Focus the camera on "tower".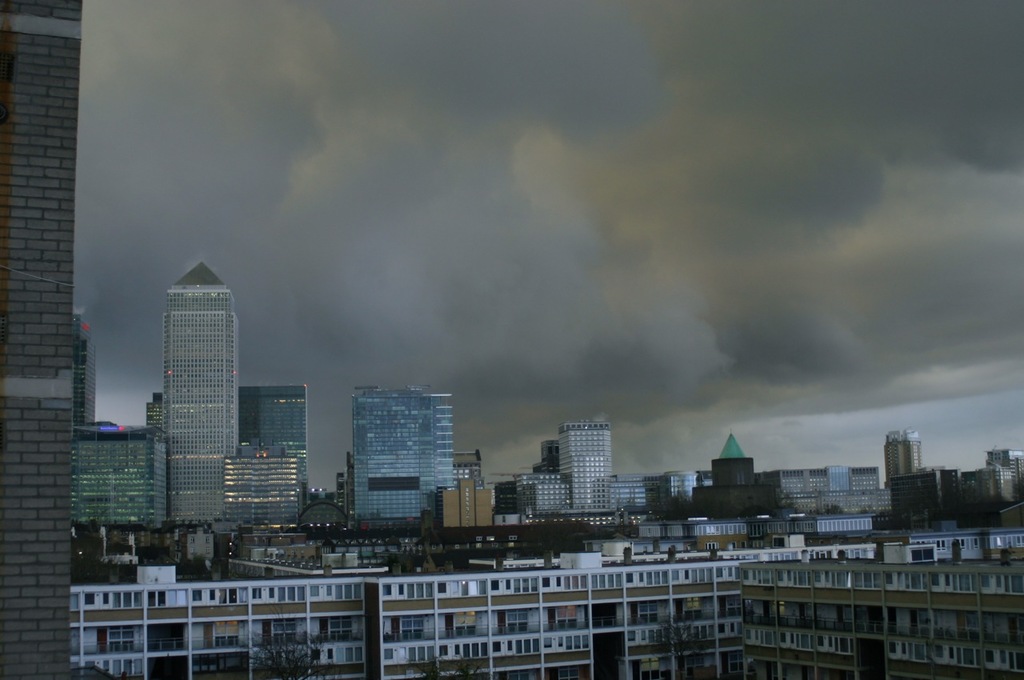
Focus region: 166:258:244:522.
